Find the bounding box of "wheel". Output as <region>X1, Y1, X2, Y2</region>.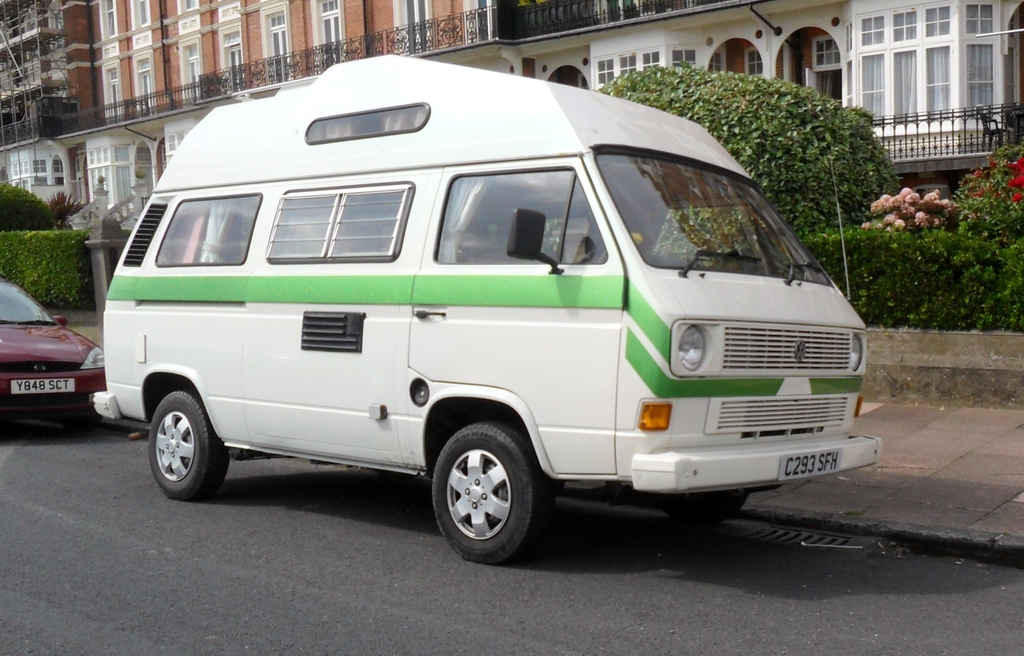
<region>660, 488, 747, 523</region>.
